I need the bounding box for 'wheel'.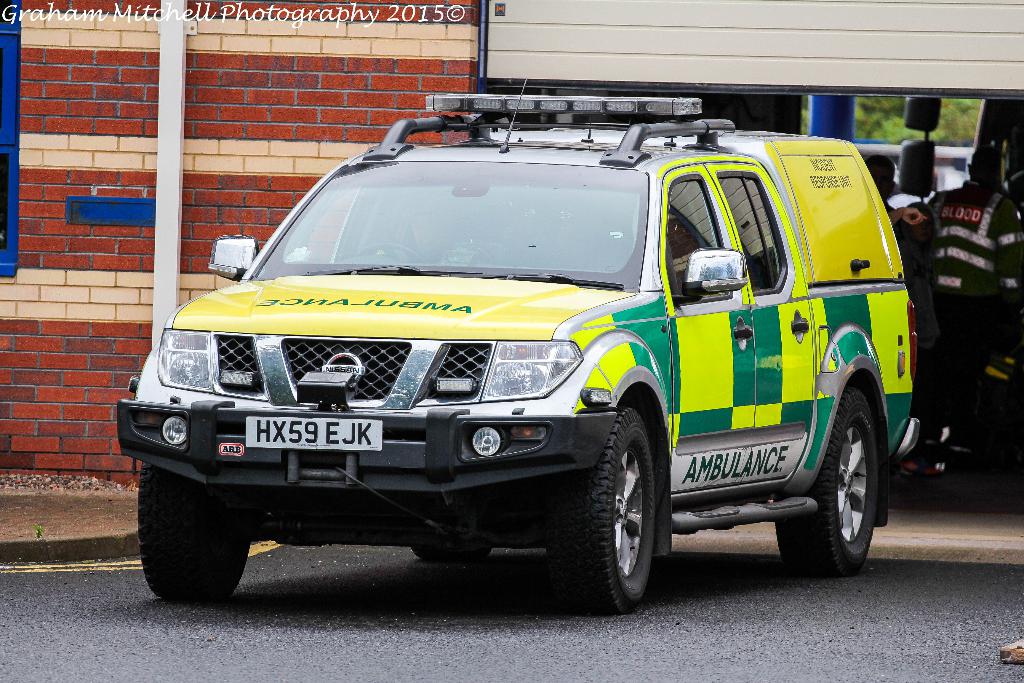
Here it is: (353, 241, 421, 267).
